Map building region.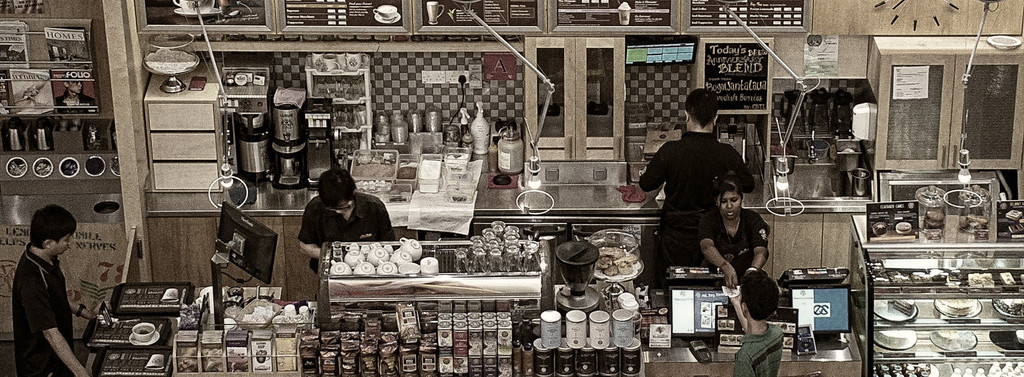
Mapped to crop(0, 0, 1023, 376).
